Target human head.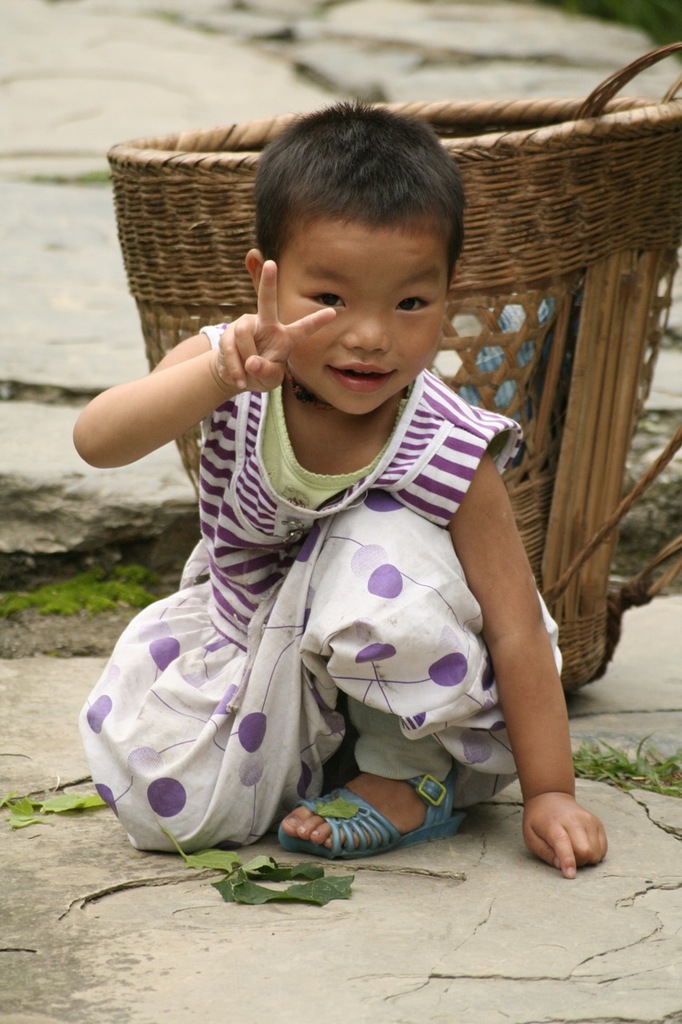
Target region: (244,96,467,420).
